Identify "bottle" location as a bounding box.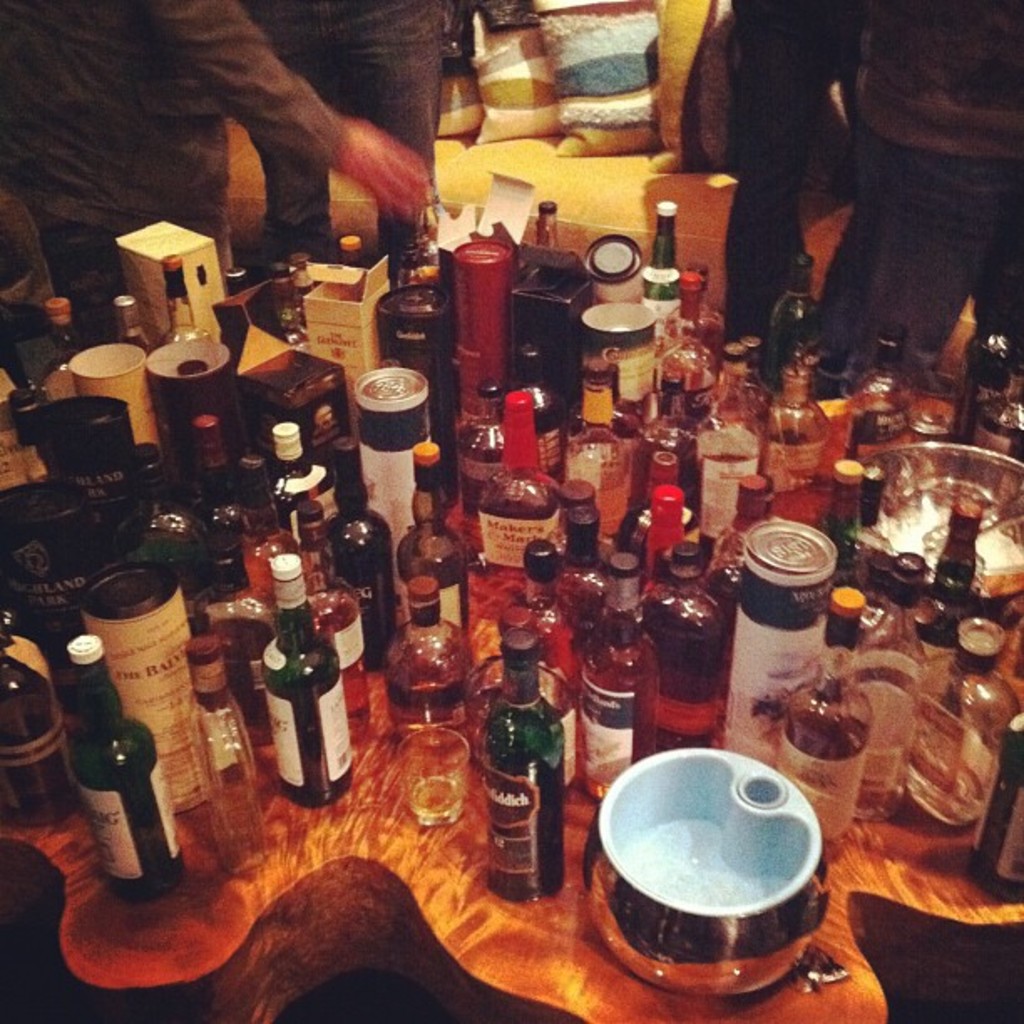
box(959, 283, 1022, 442).
